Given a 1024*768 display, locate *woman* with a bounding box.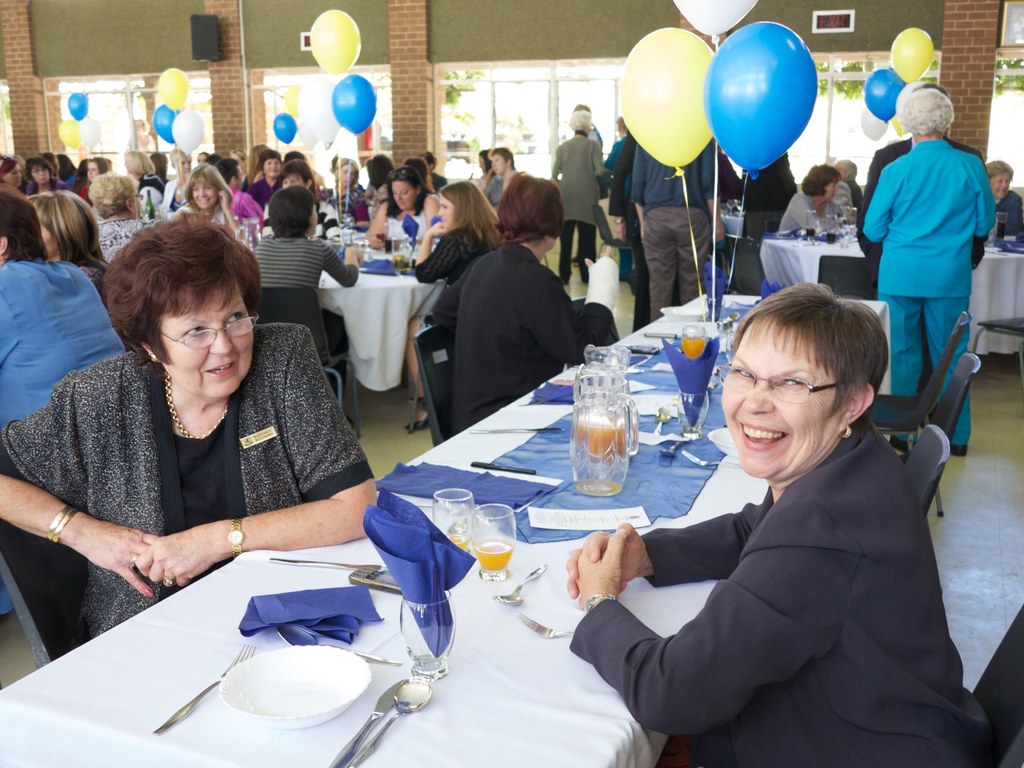
Located: pyautogui.locateOnScreen(251, 184, 361, 436).
